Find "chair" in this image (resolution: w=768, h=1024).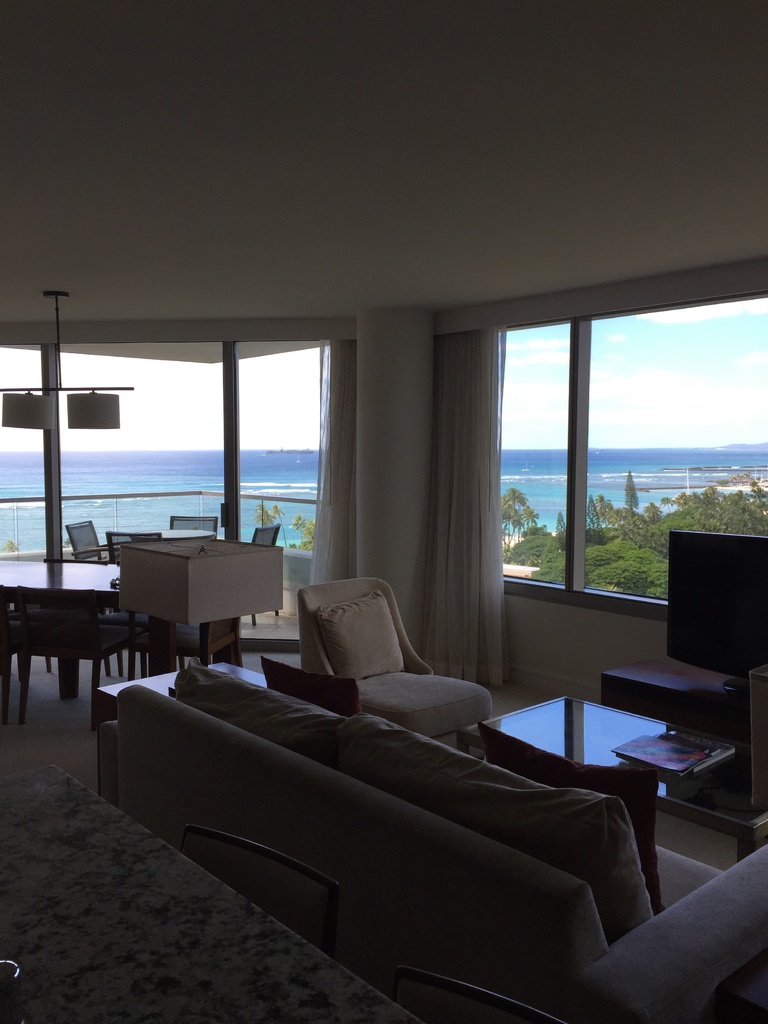
locate(0, 581, 32, 723).
